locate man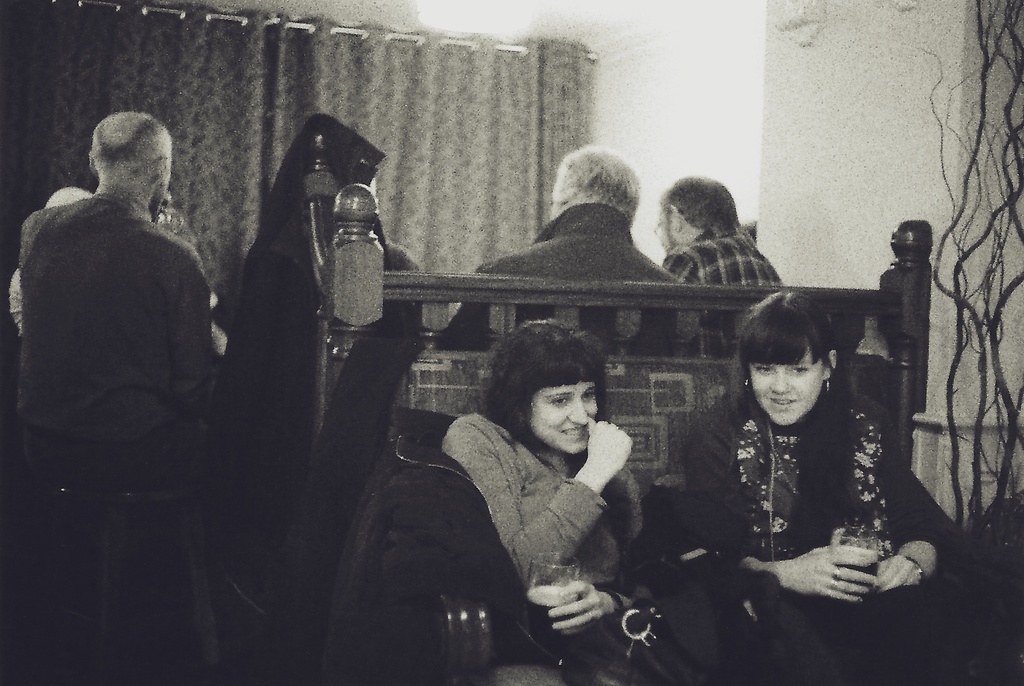
465:143:701:360
